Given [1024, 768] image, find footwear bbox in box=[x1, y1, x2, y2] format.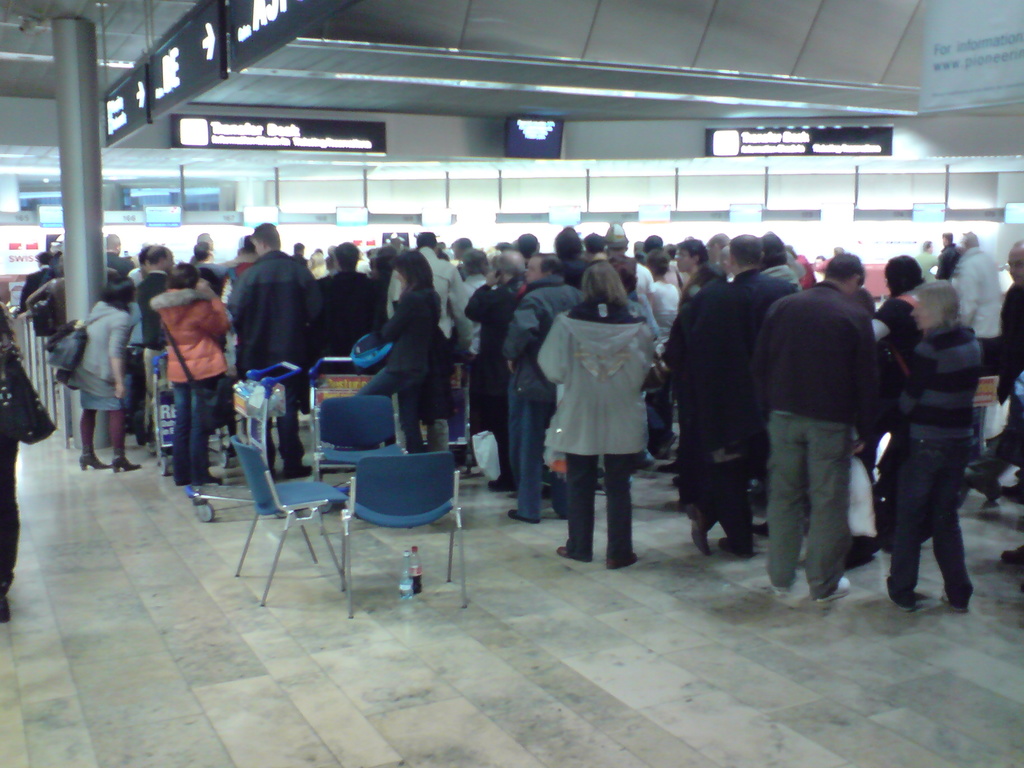
box=[76, 448, 106, 474].
